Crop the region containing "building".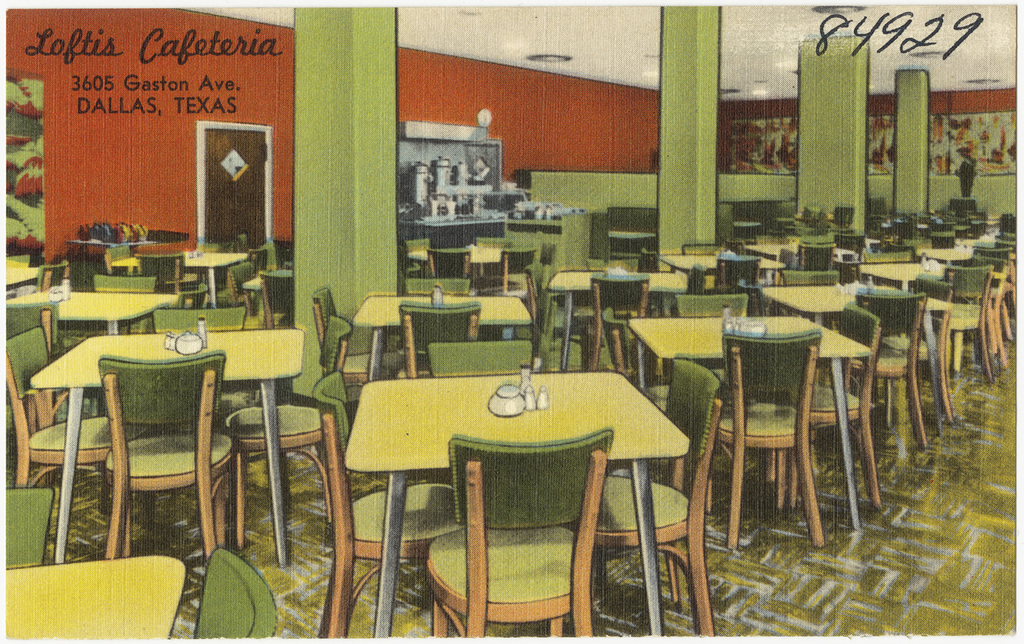
Crop region: pyautogui.locateOnScreen(7, 1, 1016, 641).
